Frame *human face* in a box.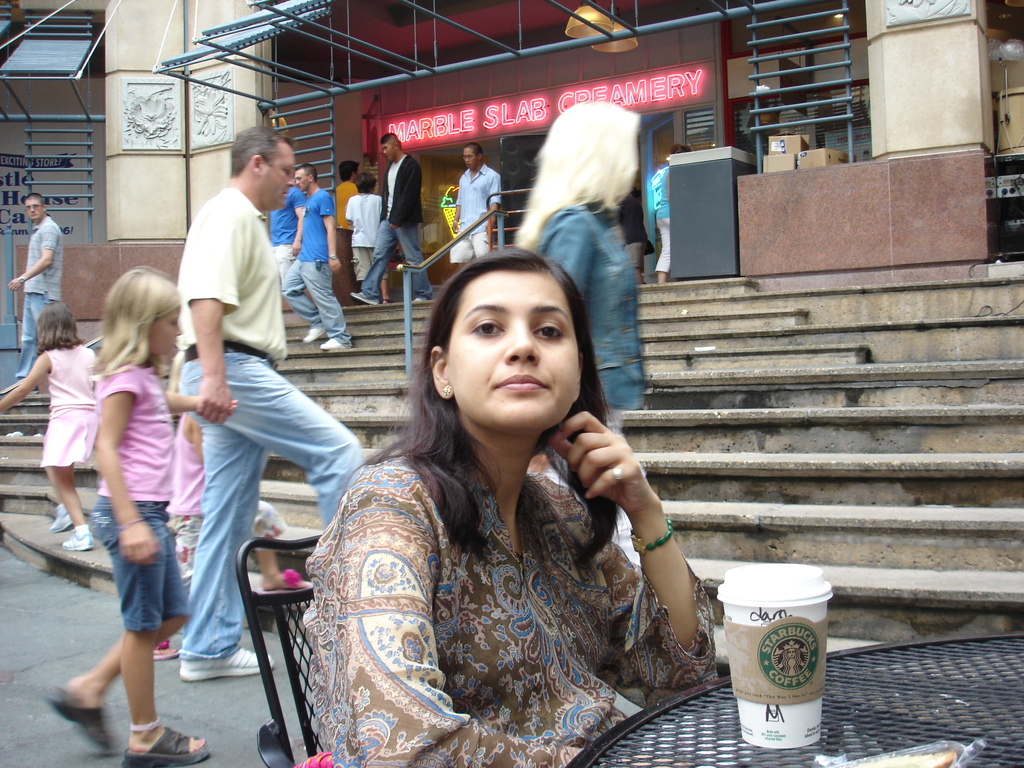
box(28, 198, 46, 220).
